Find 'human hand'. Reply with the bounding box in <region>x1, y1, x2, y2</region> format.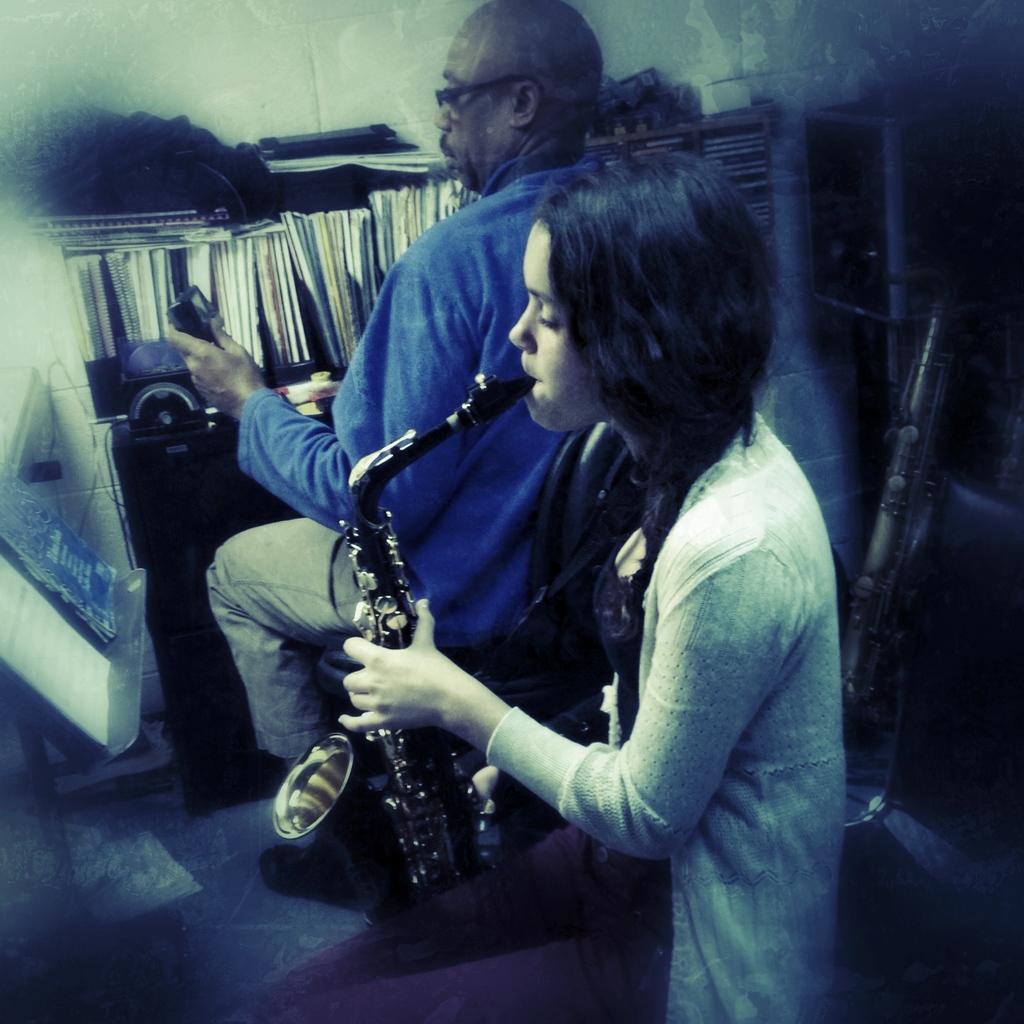
<region>307, 600, 523, 780</region>.
